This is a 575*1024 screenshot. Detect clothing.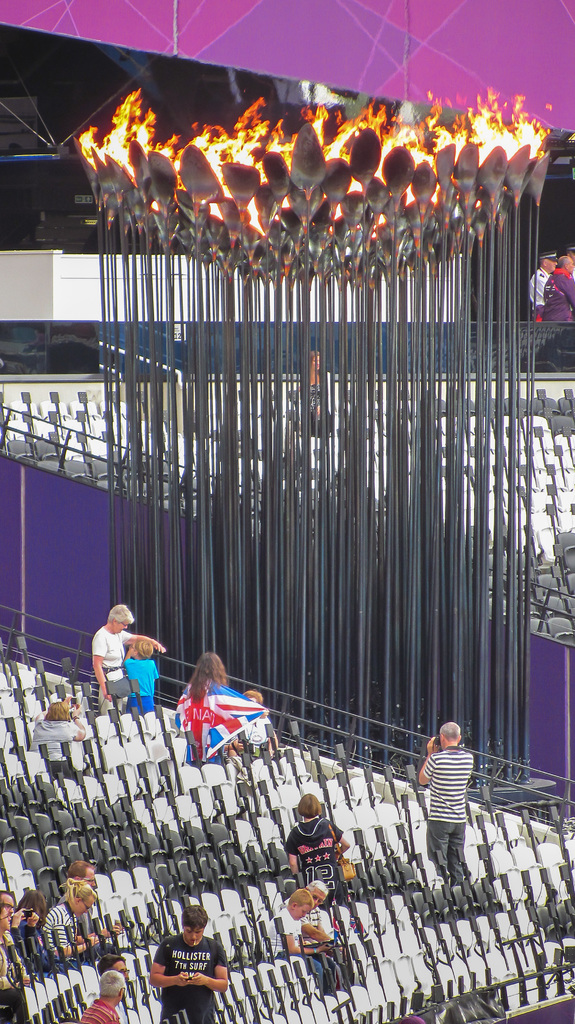
93, 623, 129, 695.
